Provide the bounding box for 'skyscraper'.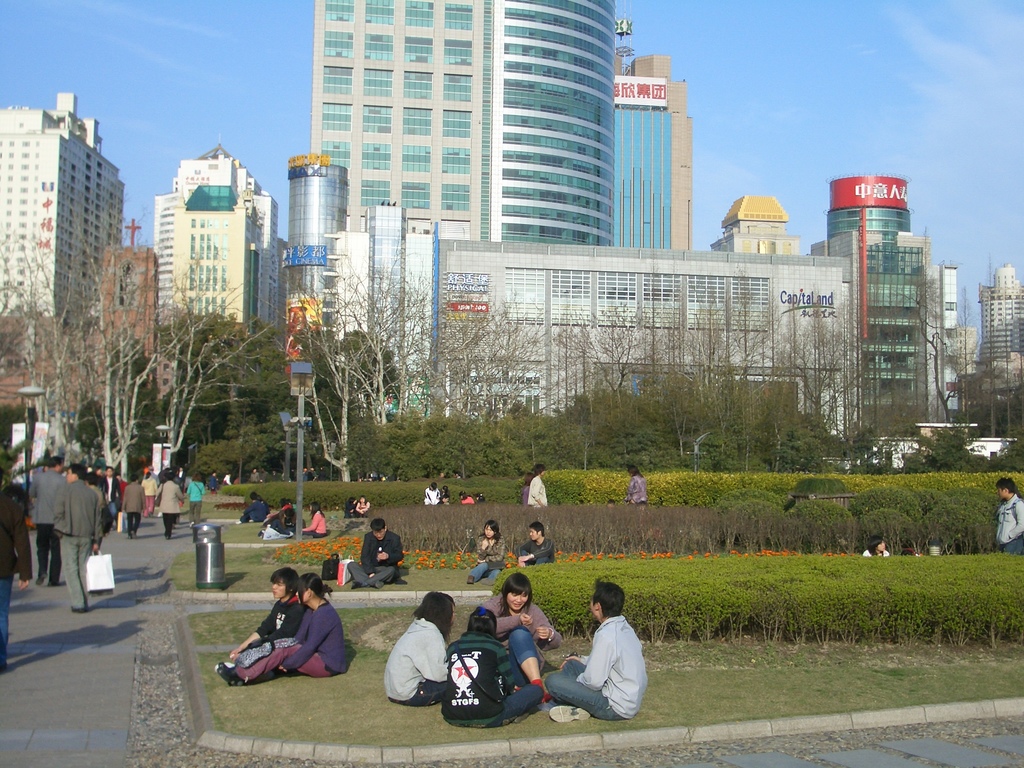
bbox=(817, 166, 940, 428).
